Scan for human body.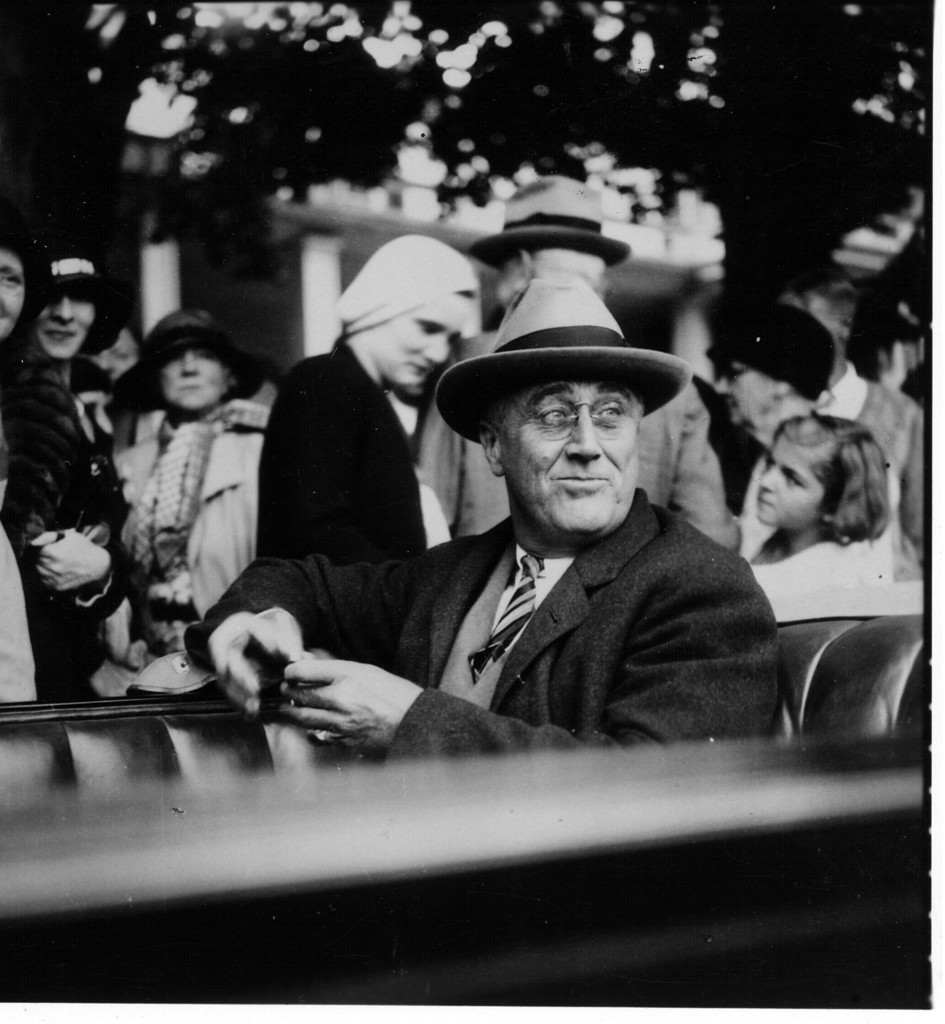
Scan result: x1=711, y1=285, x2=837, y2=476.
